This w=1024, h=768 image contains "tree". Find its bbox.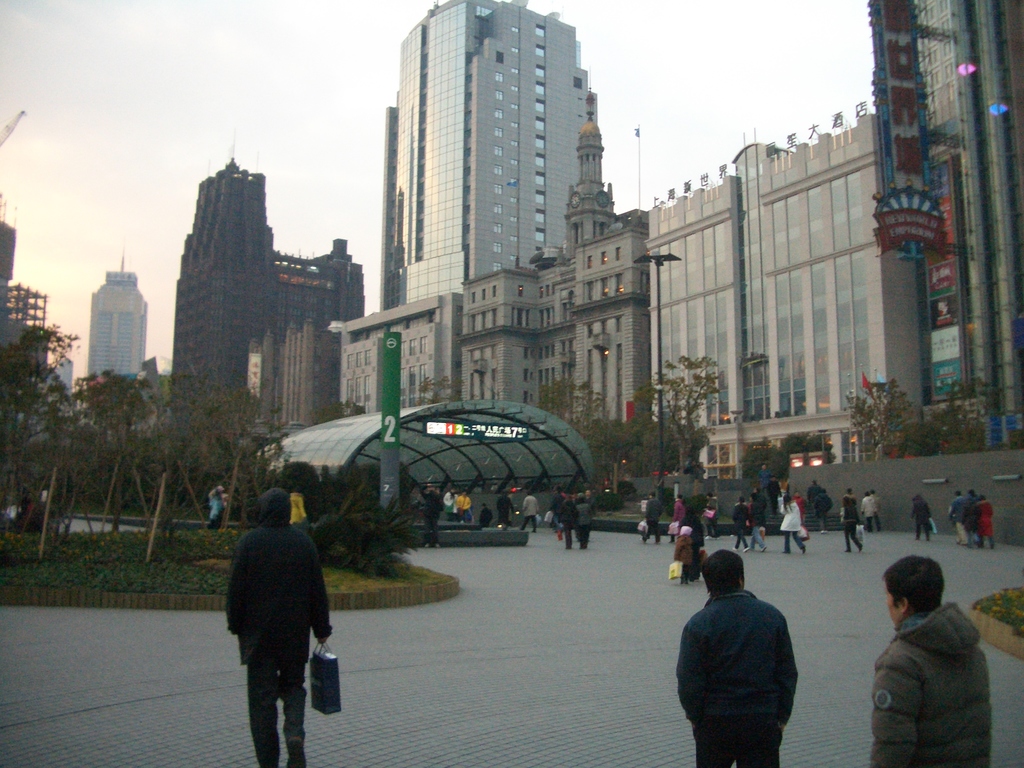
x1=839 y1=383 x2=913 y2=459.
